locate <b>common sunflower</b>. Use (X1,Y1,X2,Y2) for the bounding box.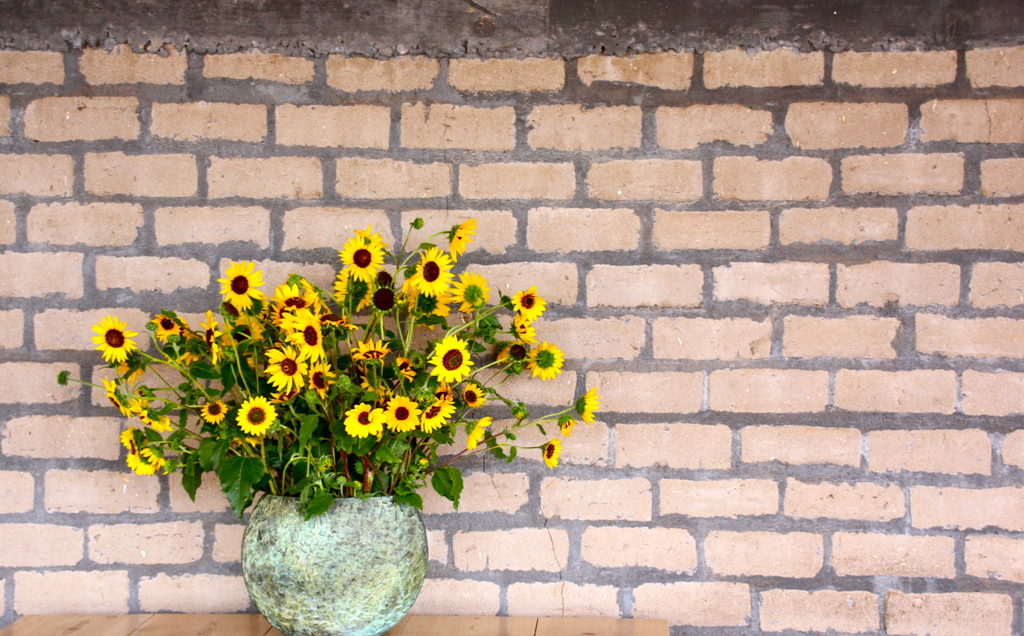
(93,313,139,363).
